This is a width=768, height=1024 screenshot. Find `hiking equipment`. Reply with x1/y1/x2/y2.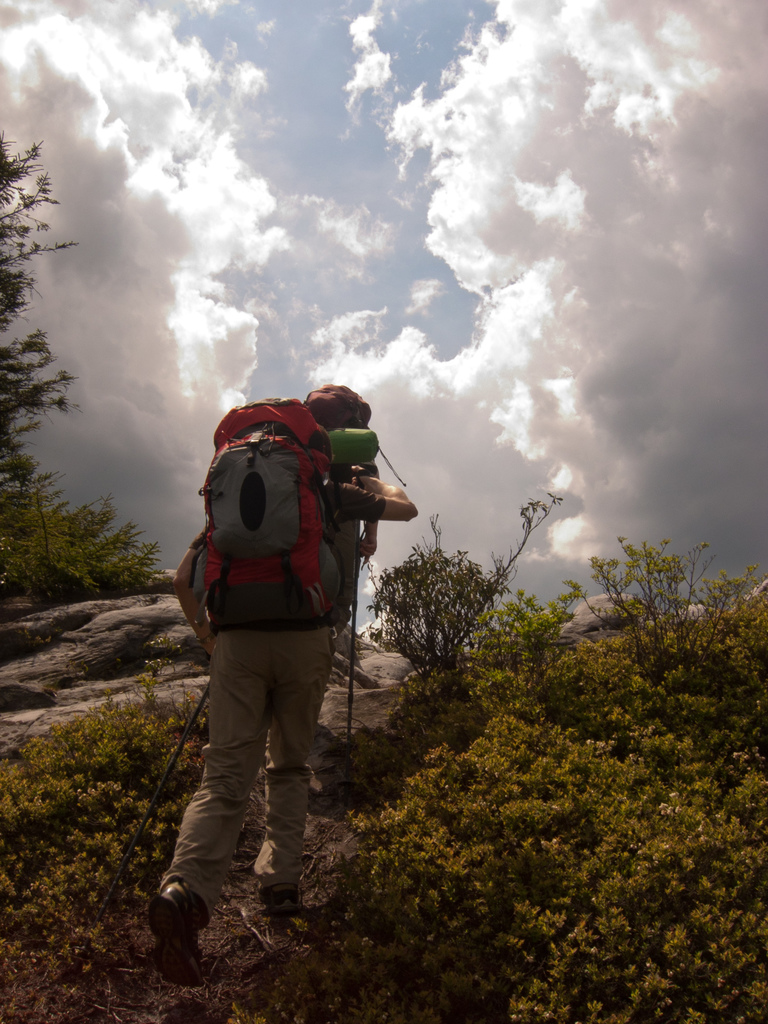
254/880/303/904.
